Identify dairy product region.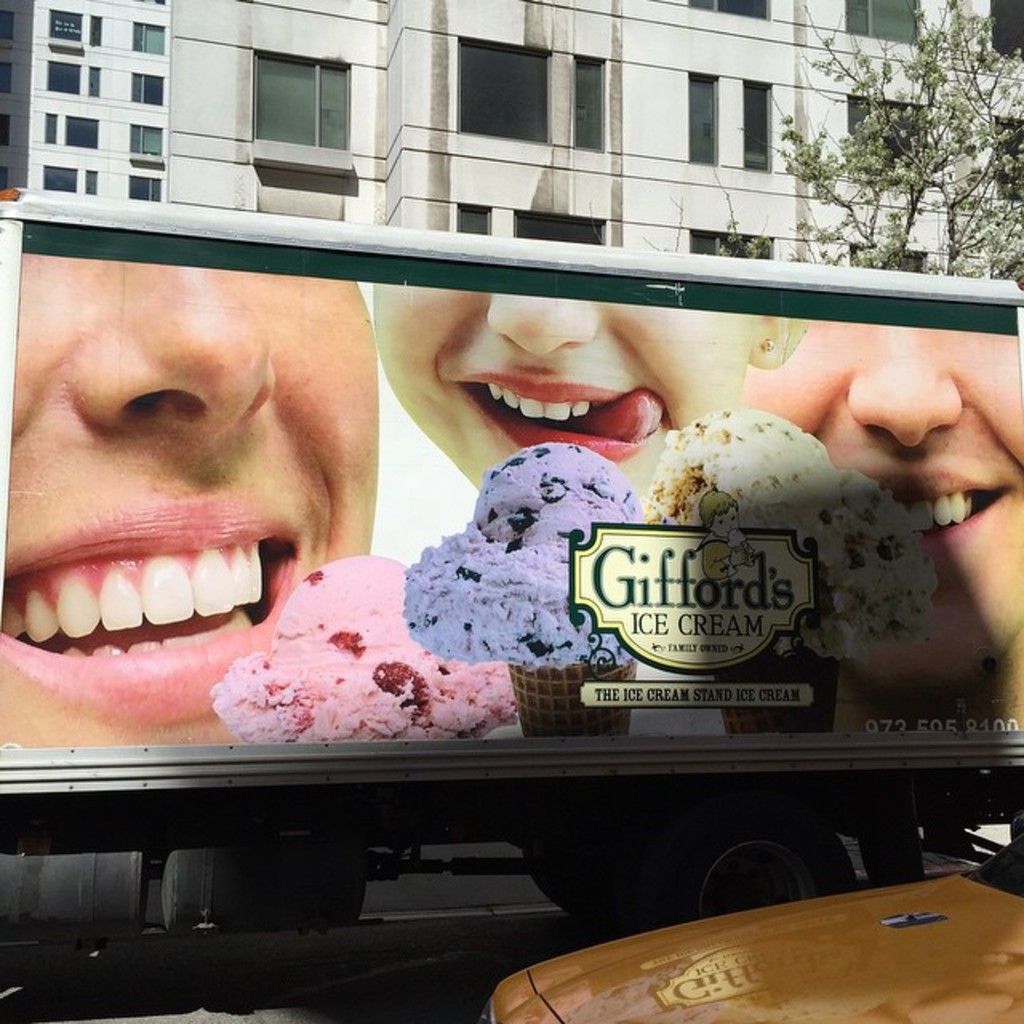
Region: bbox(645, 414, 936, 651).
